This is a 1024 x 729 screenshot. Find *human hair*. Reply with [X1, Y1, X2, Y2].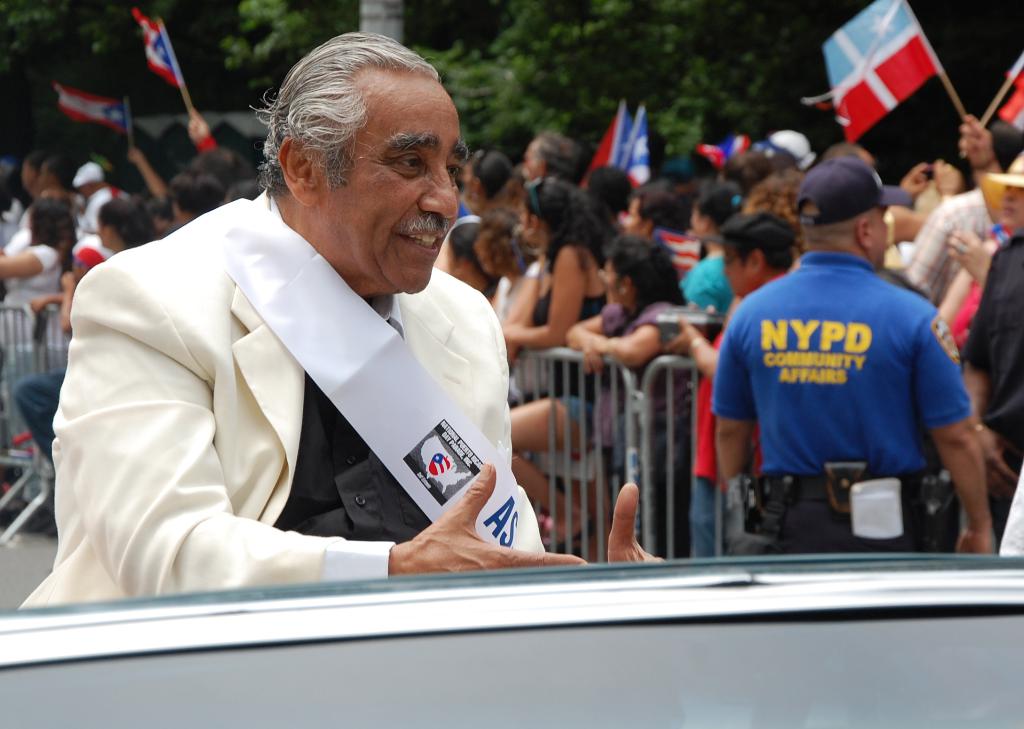
[277, 37, 457, 230].
